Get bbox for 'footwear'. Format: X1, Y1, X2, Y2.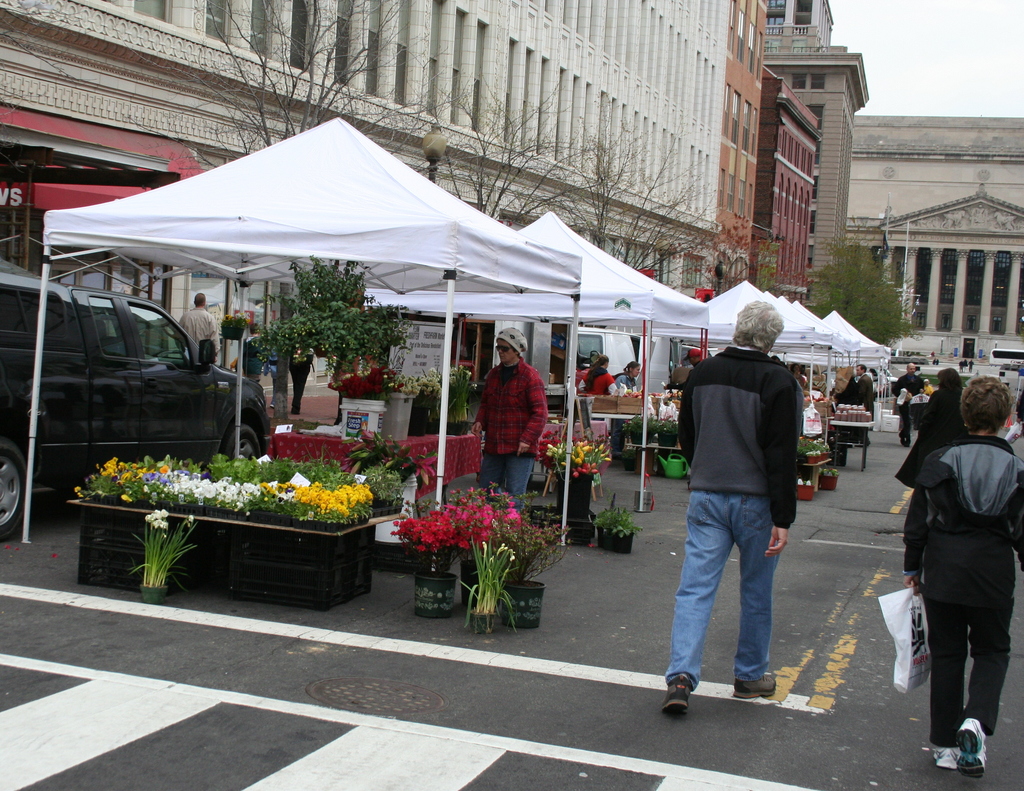
937, 746, 962, 771.
